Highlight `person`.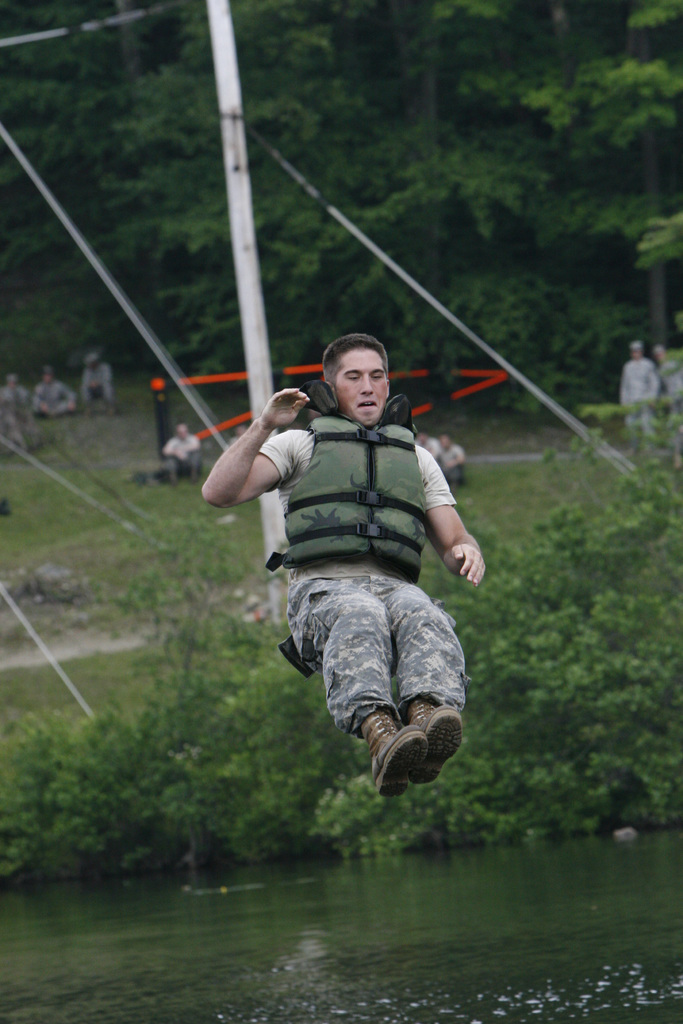
Highlighted region: crop(614, 344, 658, 433).
